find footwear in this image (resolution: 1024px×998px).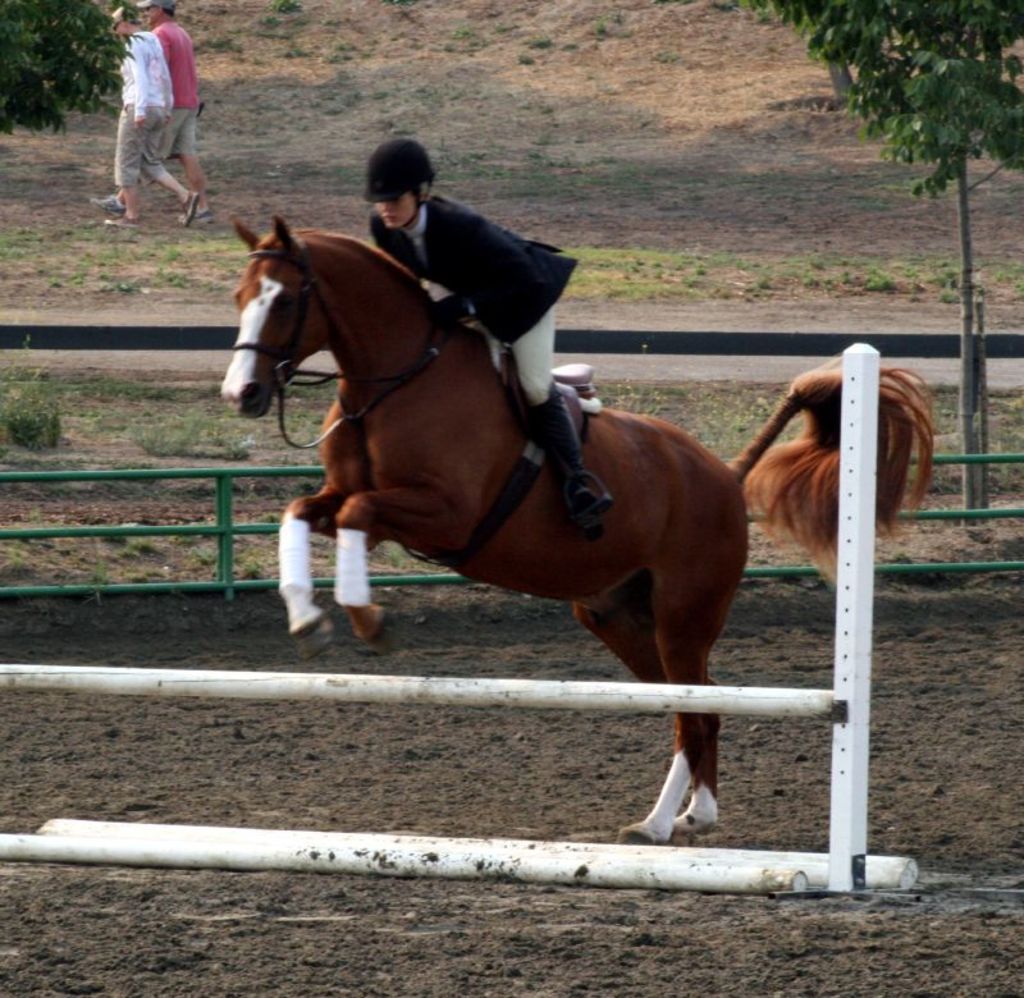
(184,191,198,226).
